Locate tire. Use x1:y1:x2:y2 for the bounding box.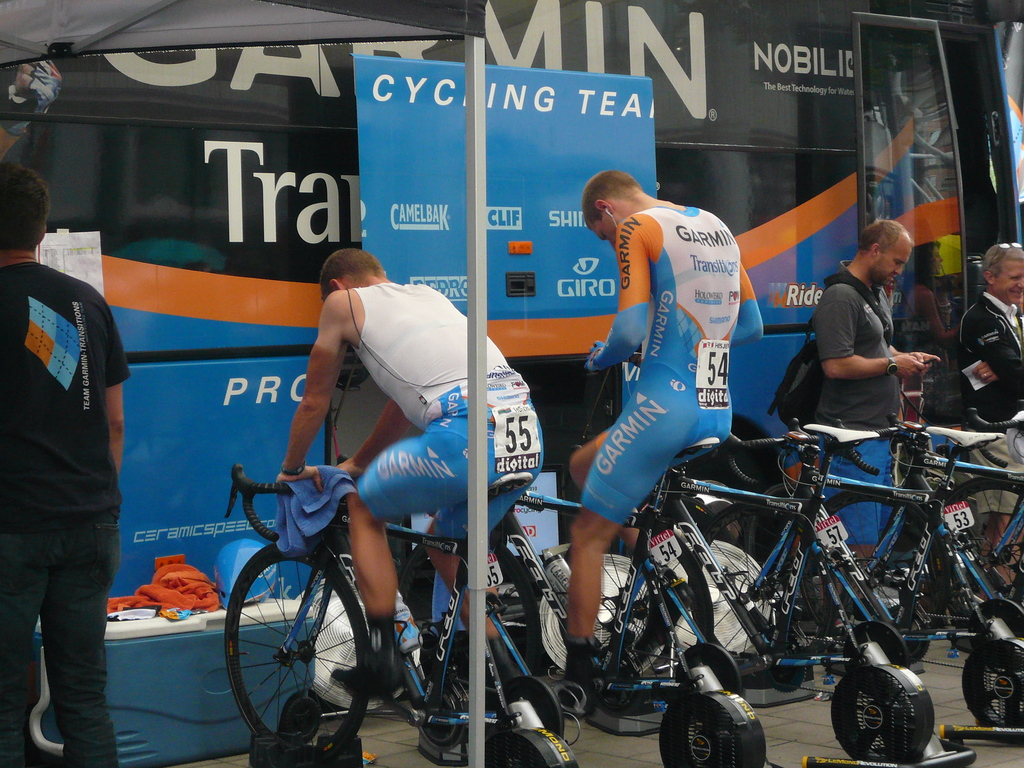
213:540:374:746.
